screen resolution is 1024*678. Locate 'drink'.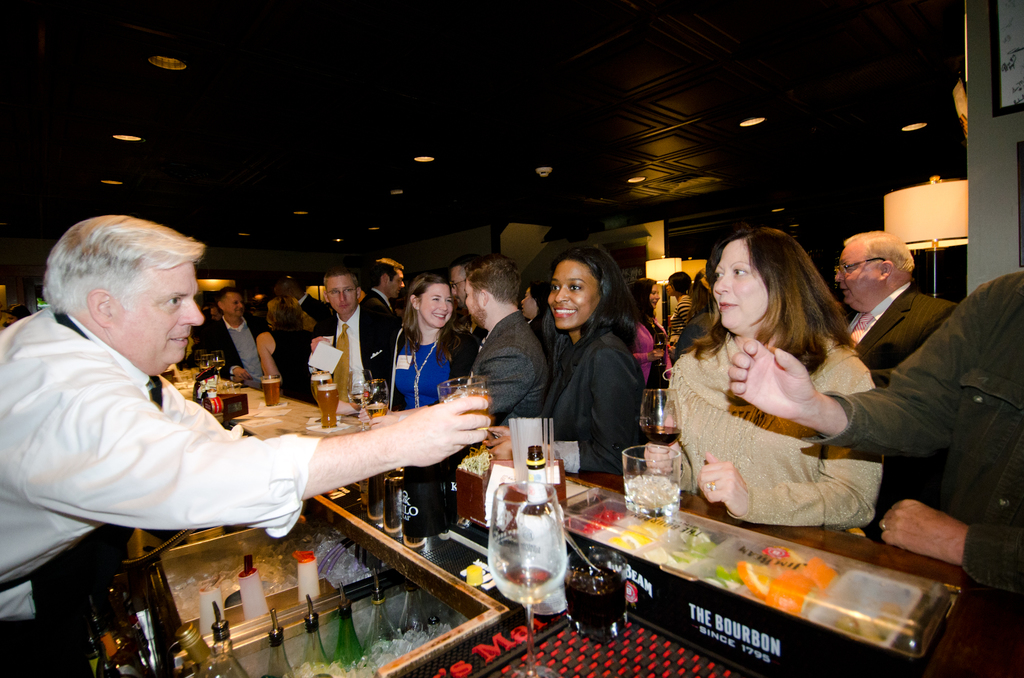
[641, 424, 680, 446].
